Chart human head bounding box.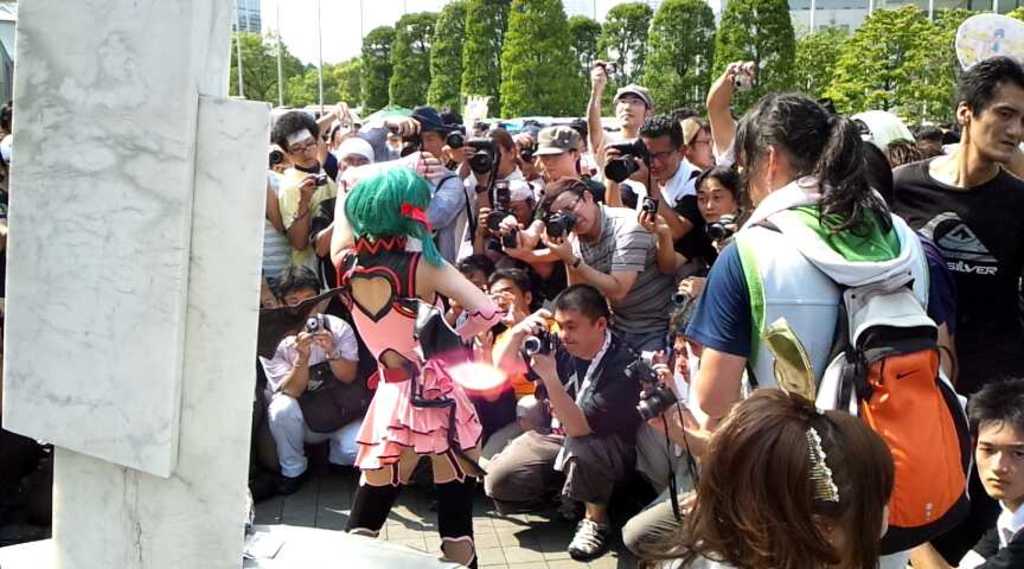
Charted: {"x1": 718, "y1": 395, "x2": 887, "y2": 568}.
